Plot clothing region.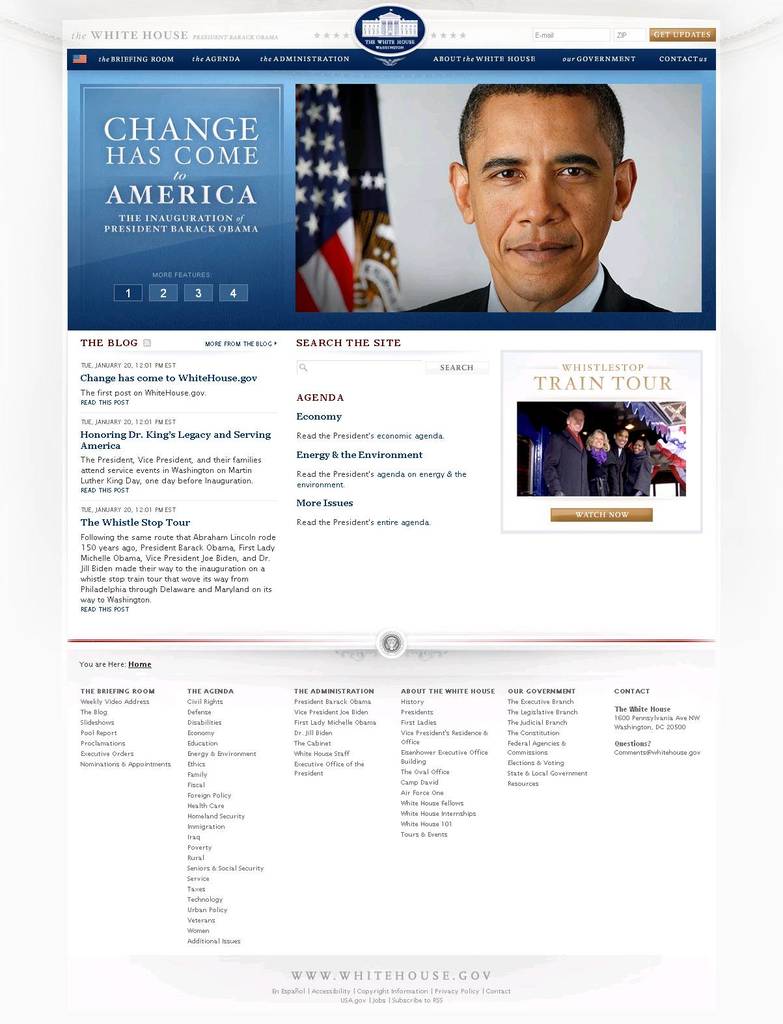
Plotted at Rect(540, 419, 586, 494).
